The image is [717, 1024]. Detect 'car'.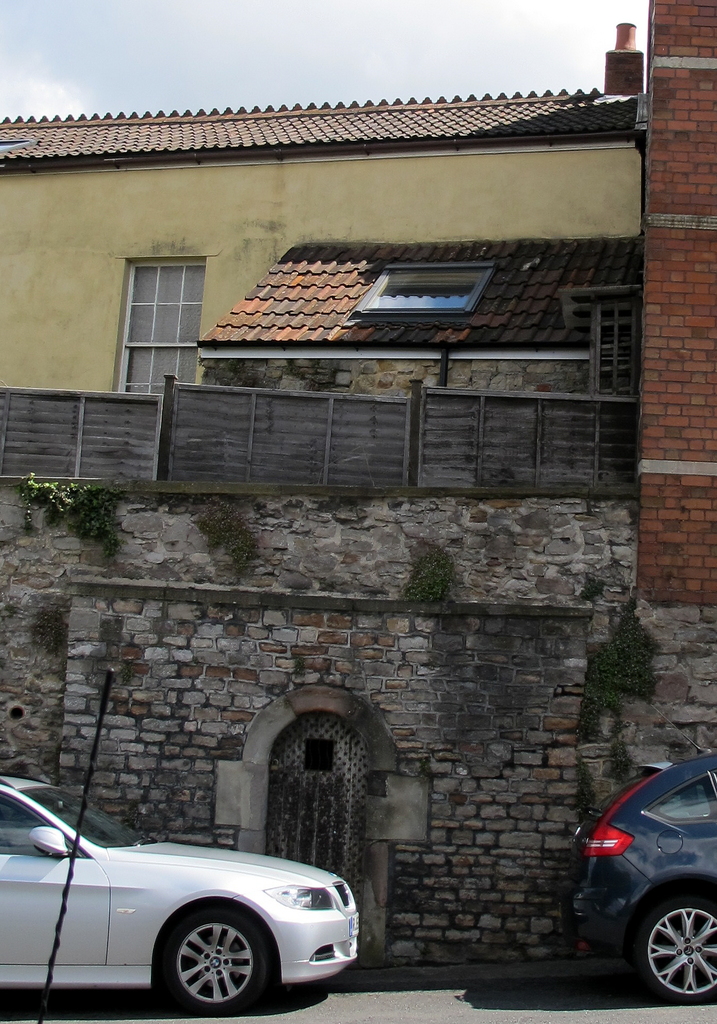
Detection: 0:771:358:1016.
